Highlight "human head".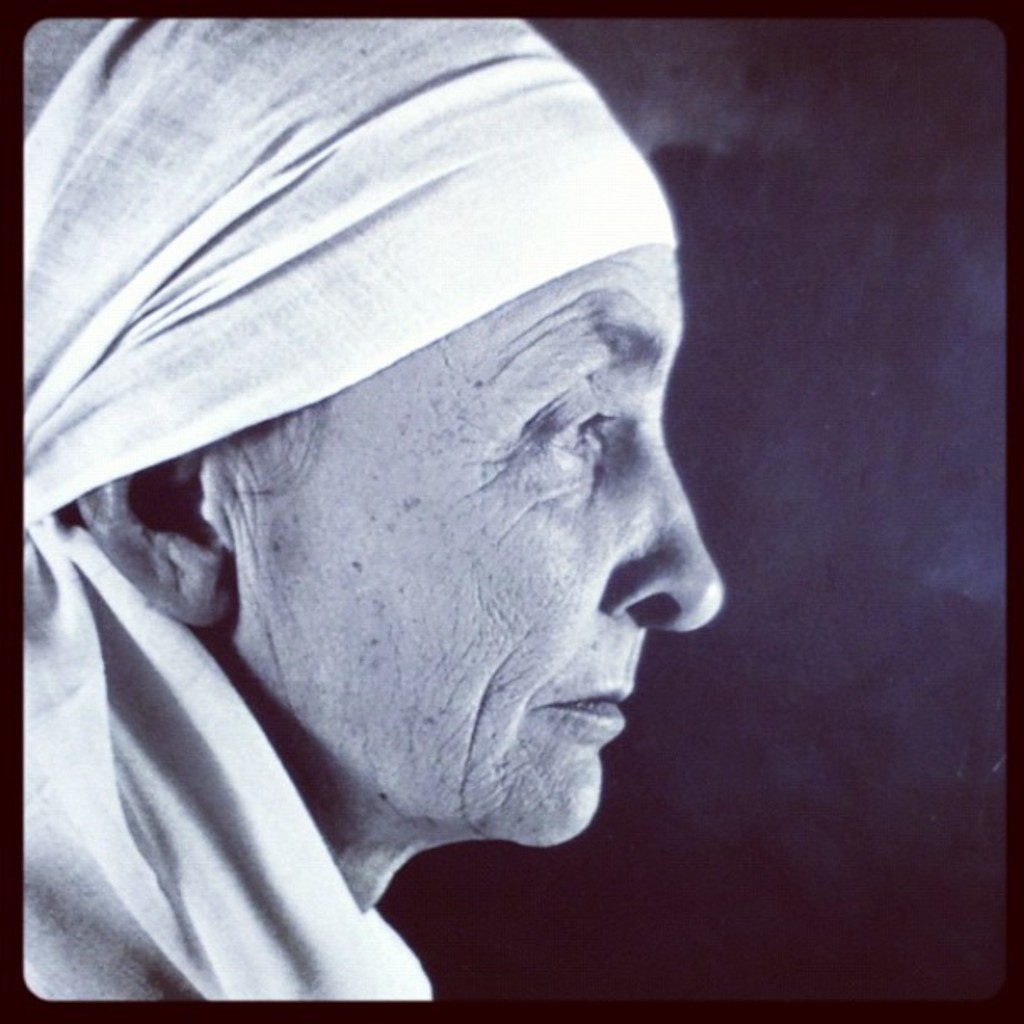
Highlighted region: 18, 3, 726, 1012.
